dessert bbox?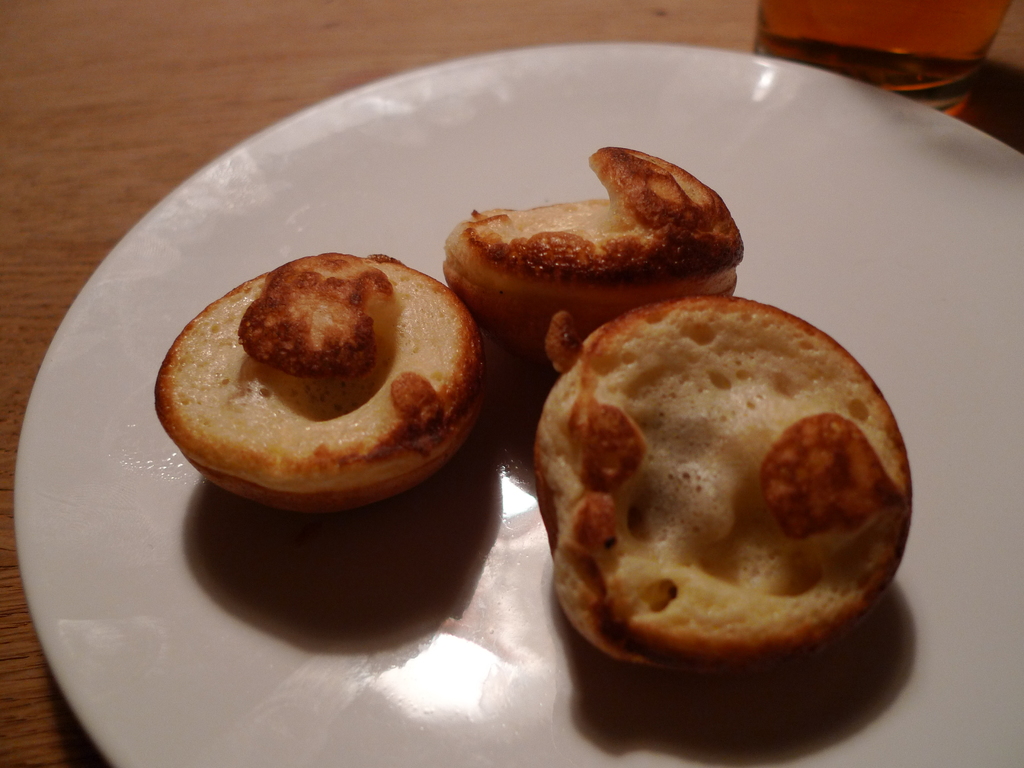
box=[442, 131, 756, 353]
